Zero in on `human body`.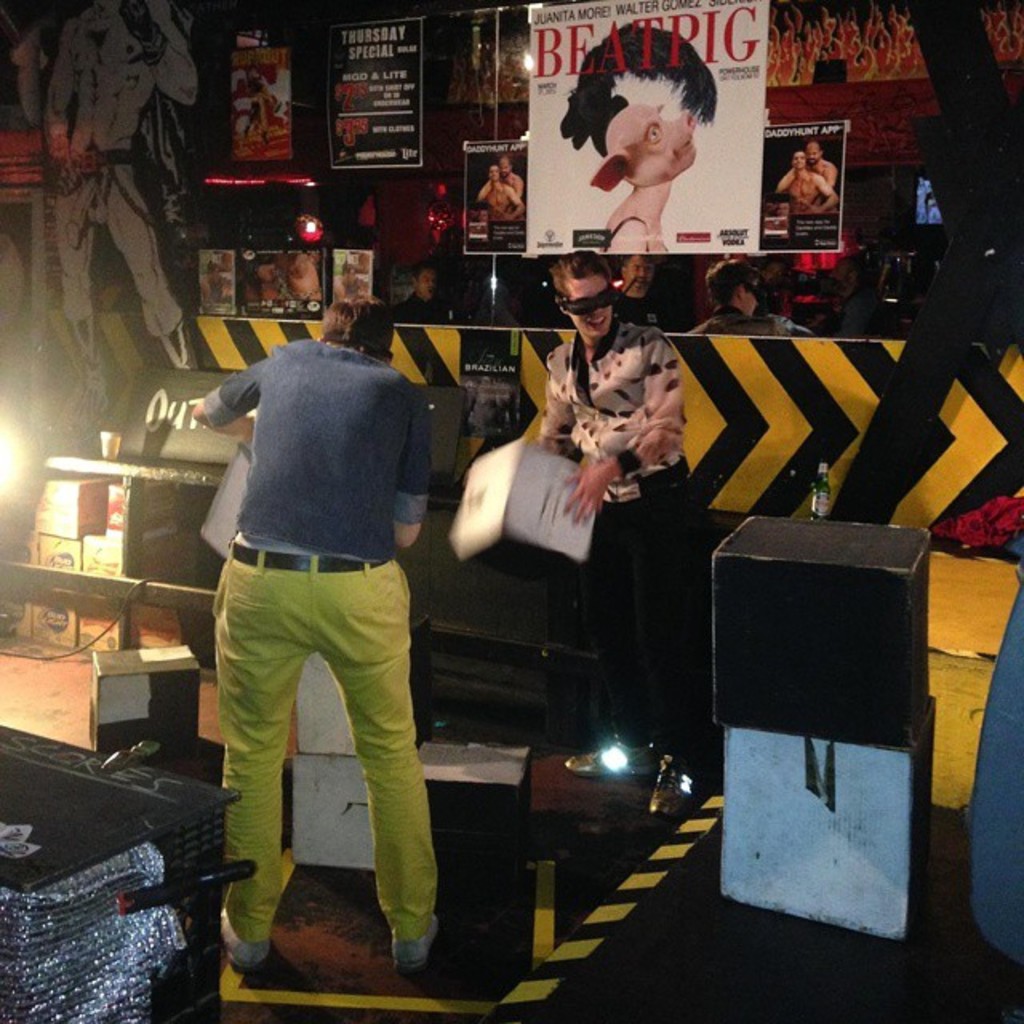
Zeroed in: box=[483, 162, 522, 211].
